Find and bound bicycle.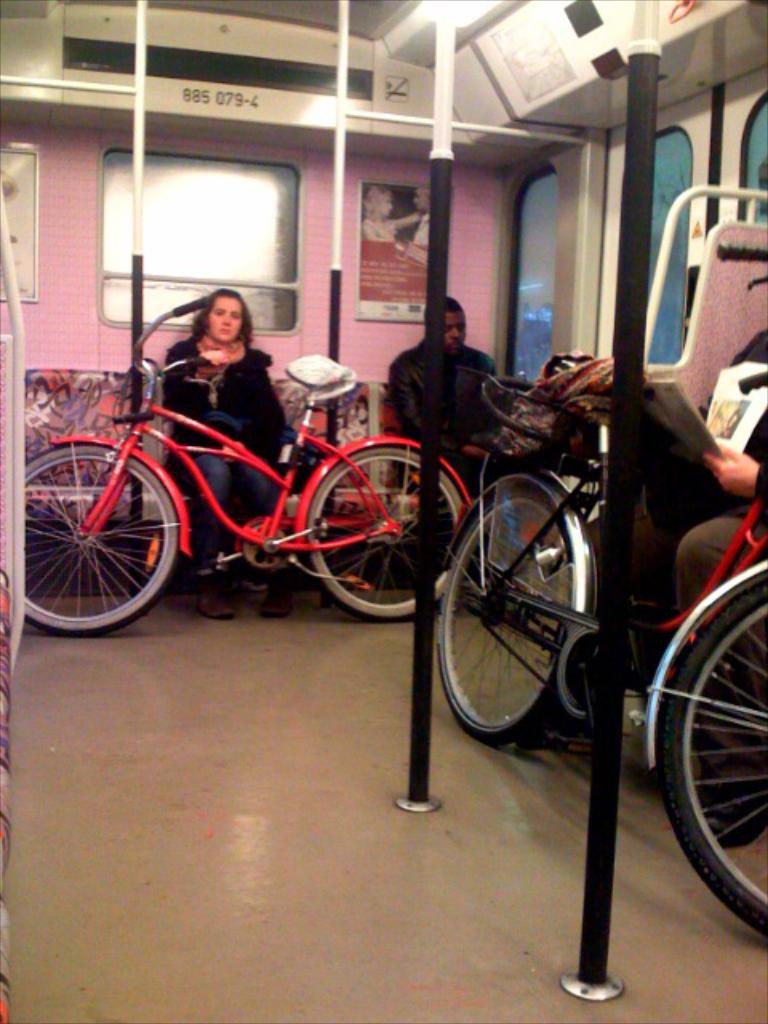
Bound: {"x1": 11, "y1": 342, "x2": 459, "y2": 630}.
